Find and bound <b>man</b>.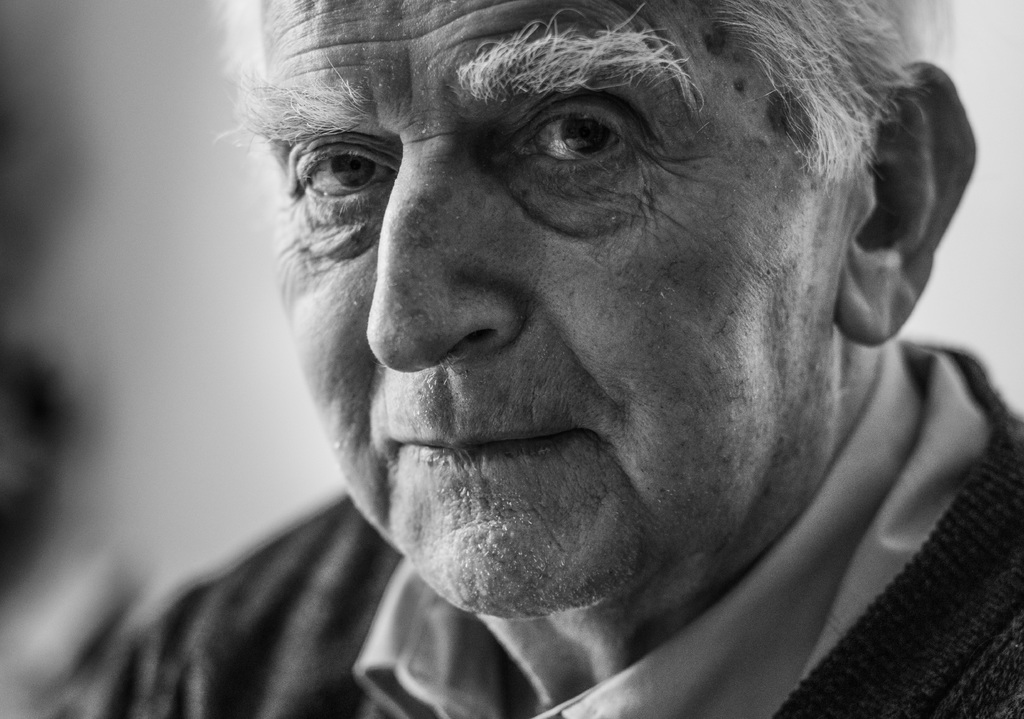
Bound: crop(82, 0, 1023, 717).
